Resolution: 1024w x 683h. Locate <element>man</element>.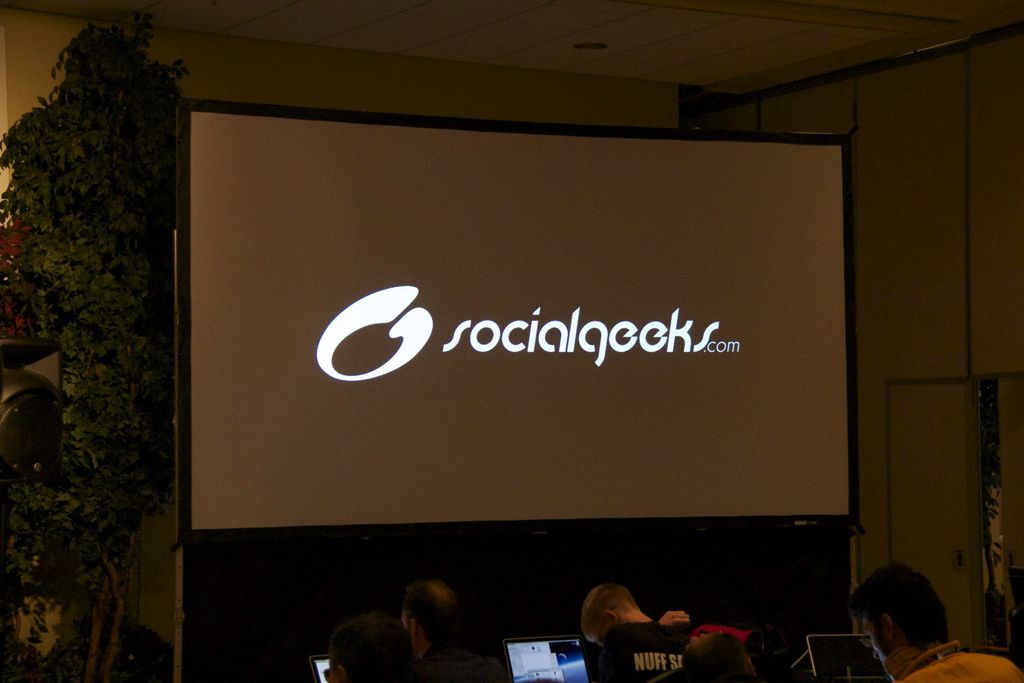
[x1=394, y1=585, x2=504, y2=682].
